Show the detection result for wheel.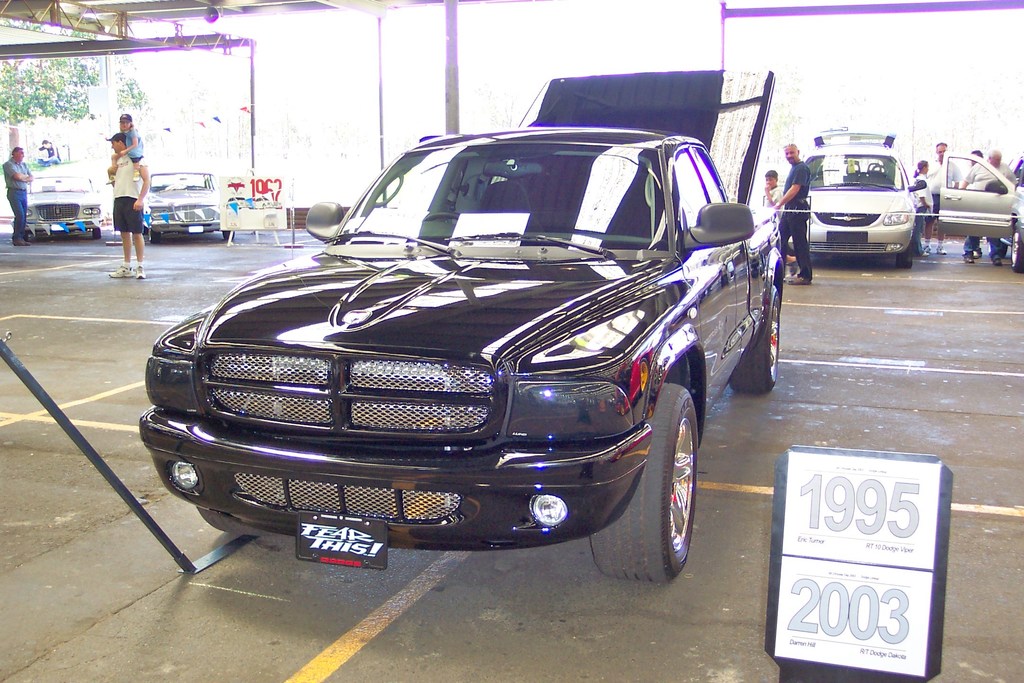
[194, 506, 243, 537].
